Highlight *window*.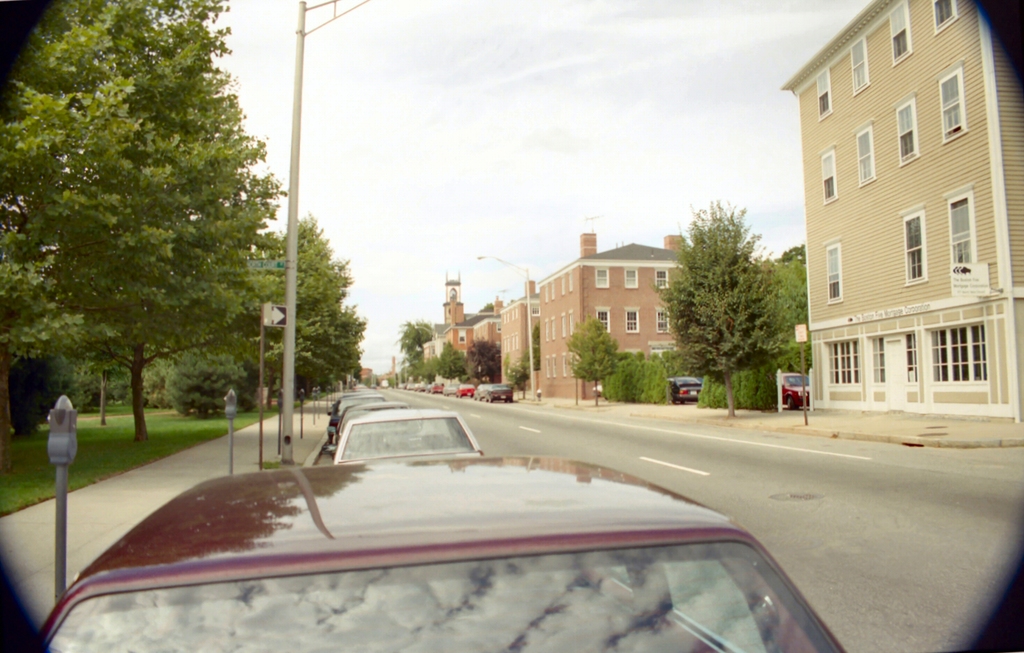
Highlighted region: [x1=541, y1=318, x2=547, y2=342].
